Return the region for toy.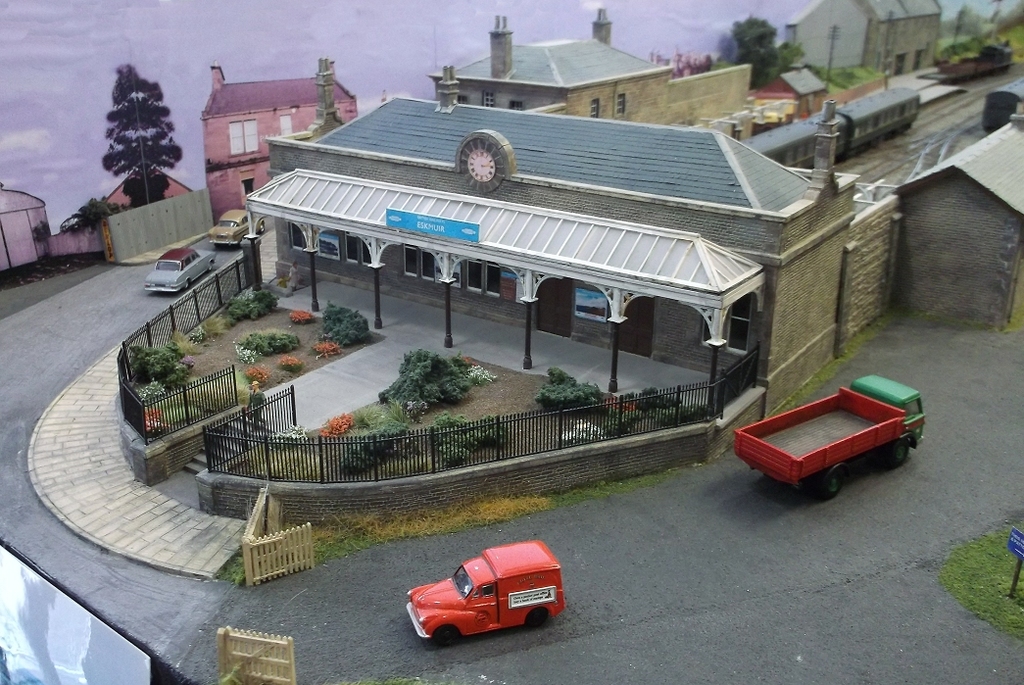
(393,518,580,644).
